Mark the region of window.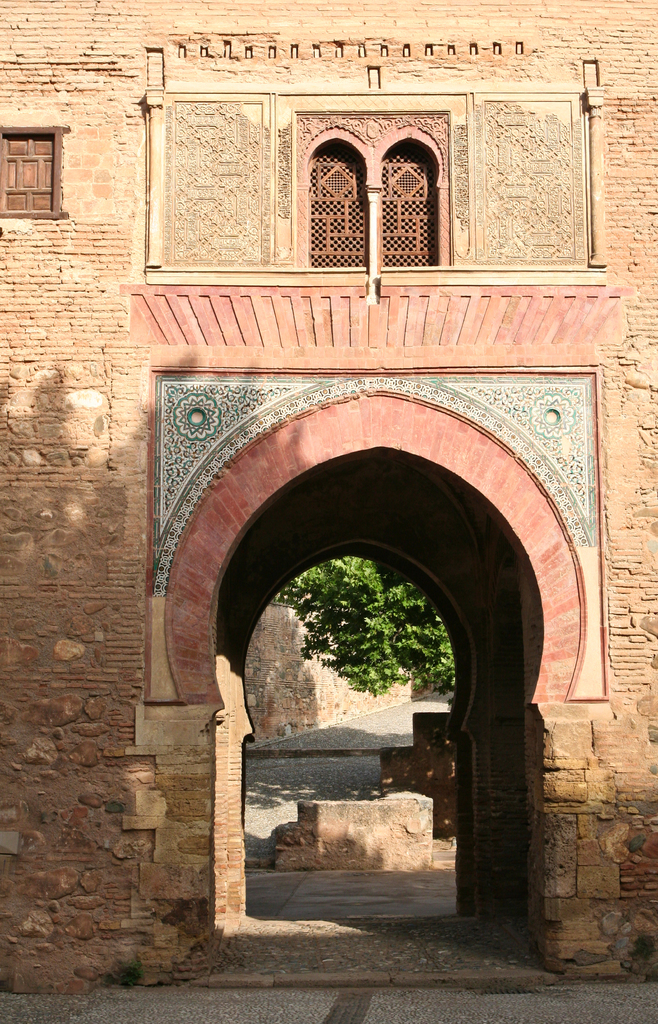
Region: region(308, 128, 368, 268).
